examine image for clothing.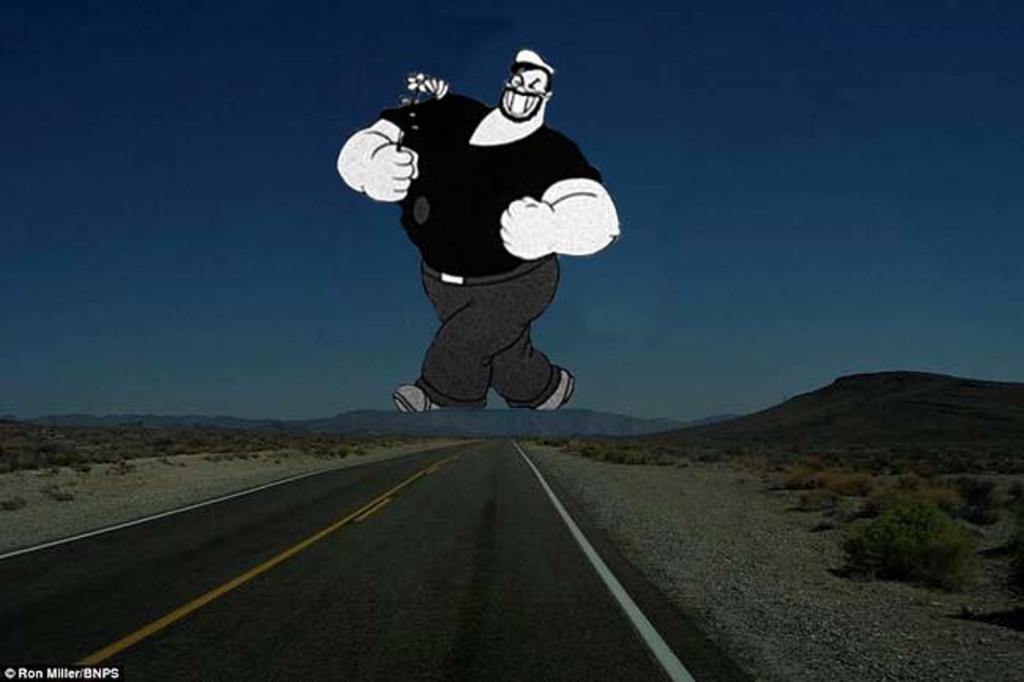
Examination result: BBox(348, 79, 608, 375).
